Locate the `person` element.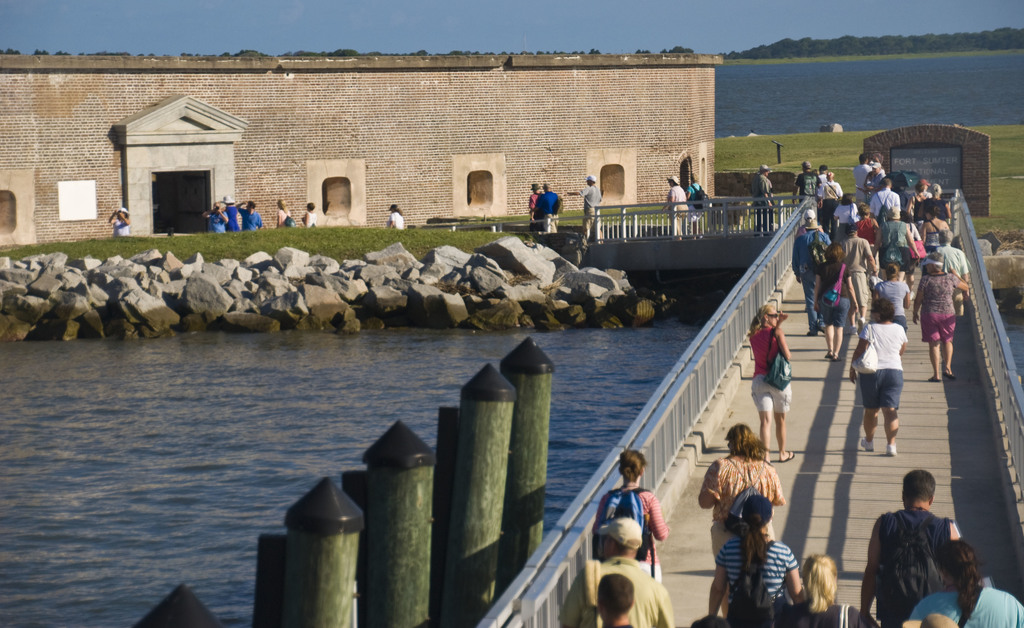
Element bbox: BBox(530, 188, 541, 223).
